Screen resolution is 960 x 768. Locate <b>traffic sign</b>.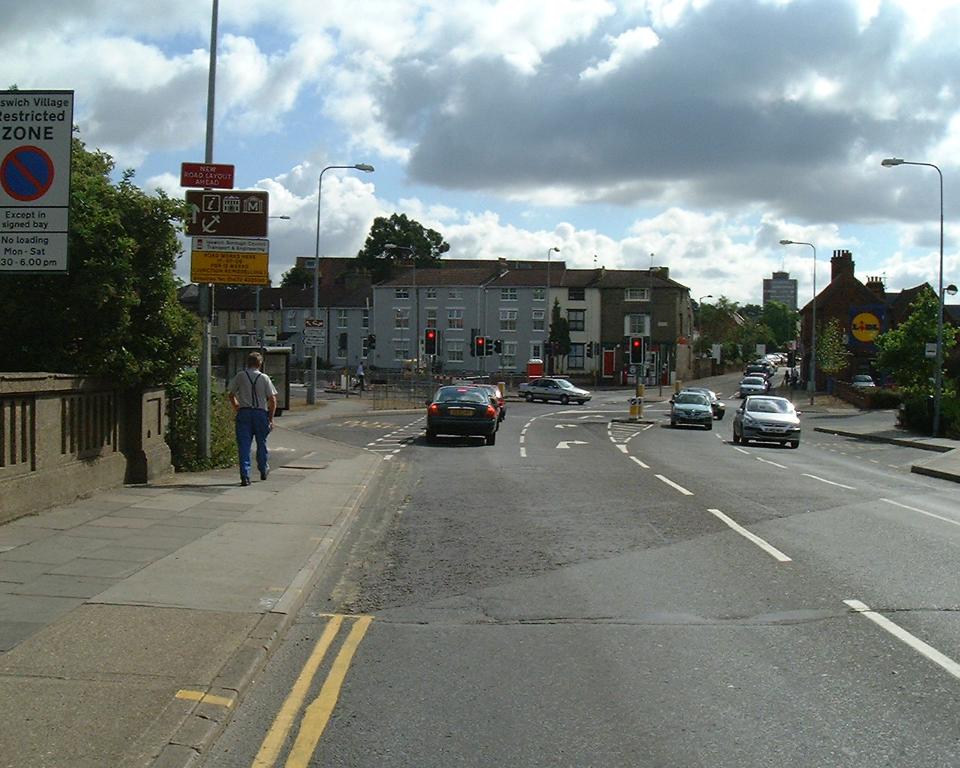
bbox(853, 311, 879, 344).
